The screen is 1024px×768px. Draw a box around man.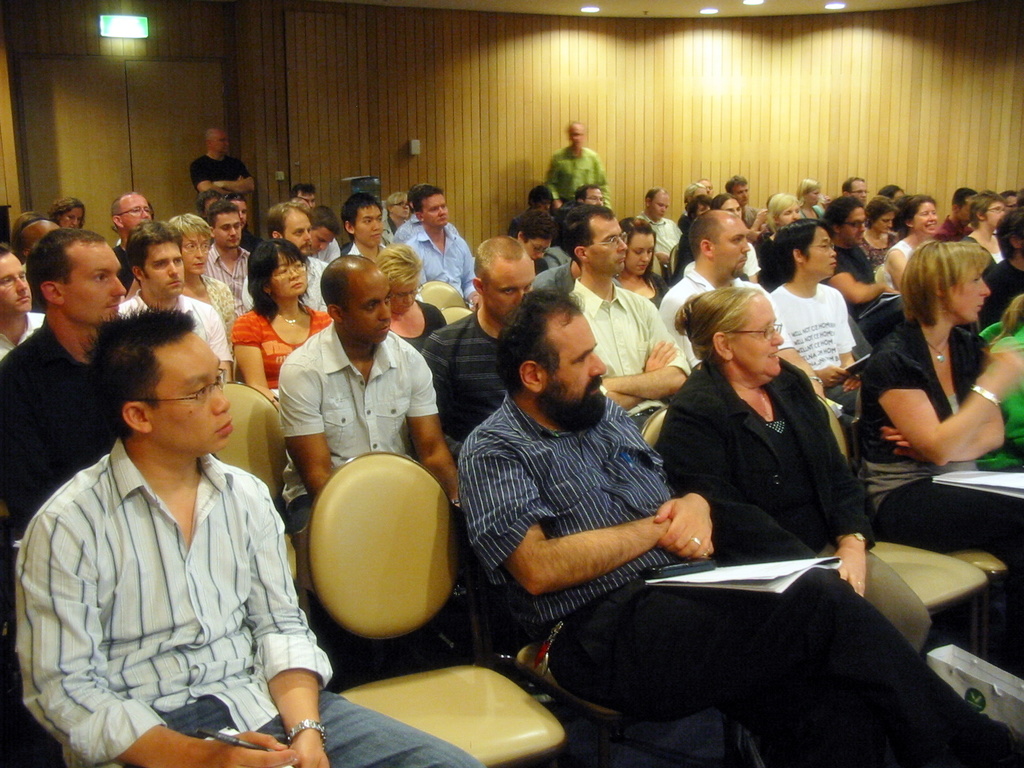
<bbox>456, 291, 1023, 767</bbox>.
